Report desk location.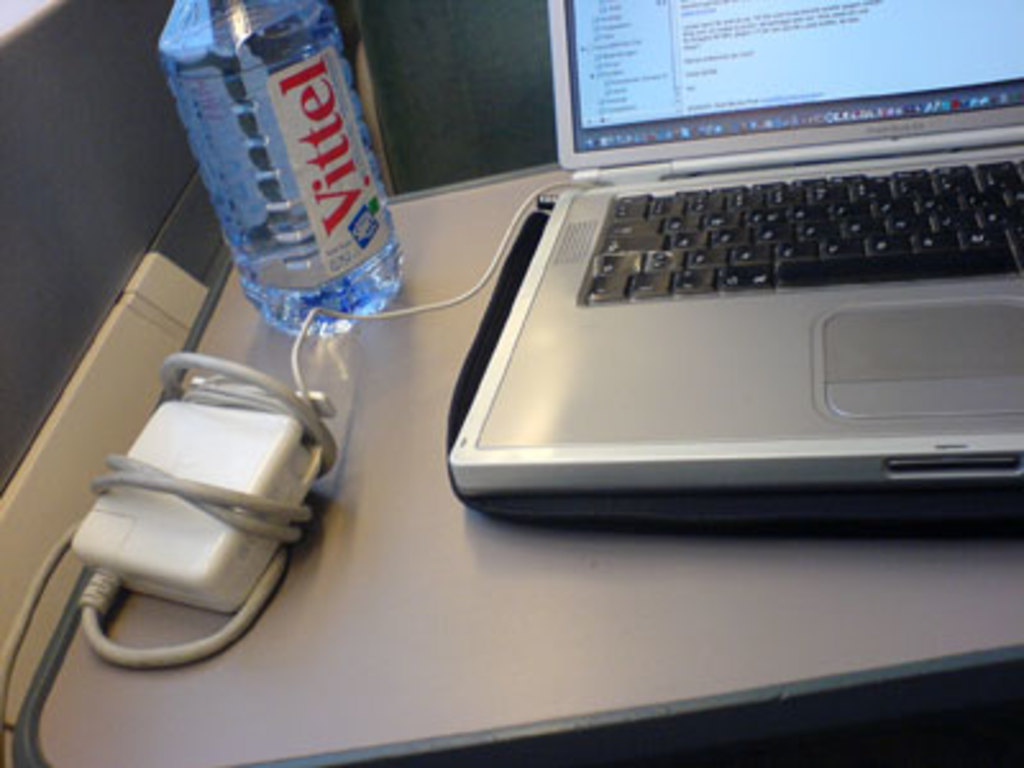
Report: bbox(0, 154, 1021, 765).
